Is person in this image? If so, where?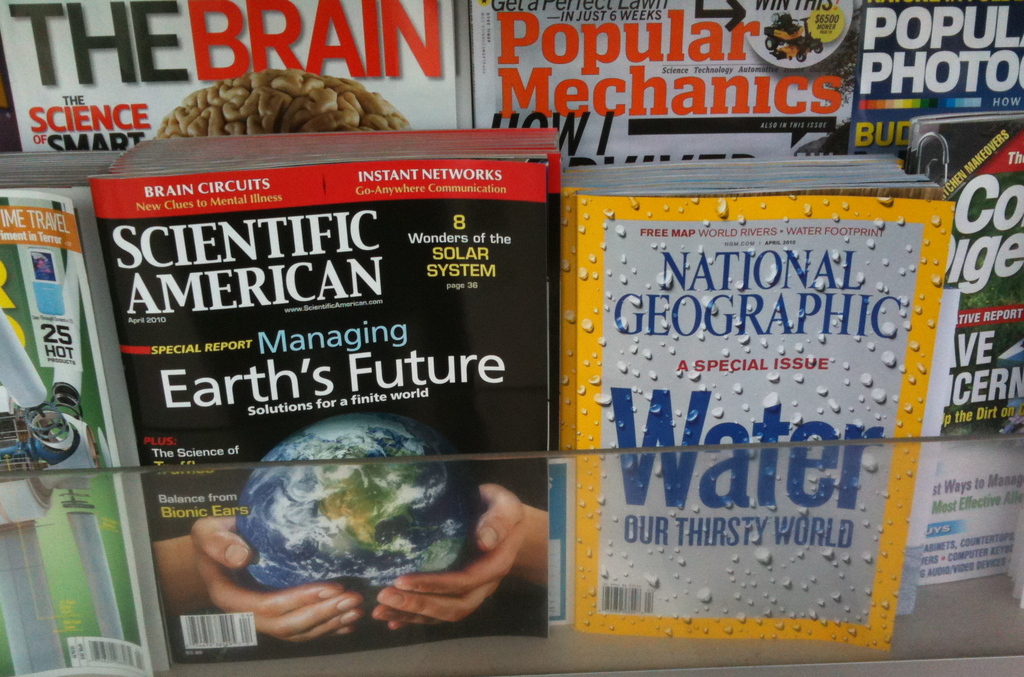
Yes, at BBox(161, 485, 547, 643).
